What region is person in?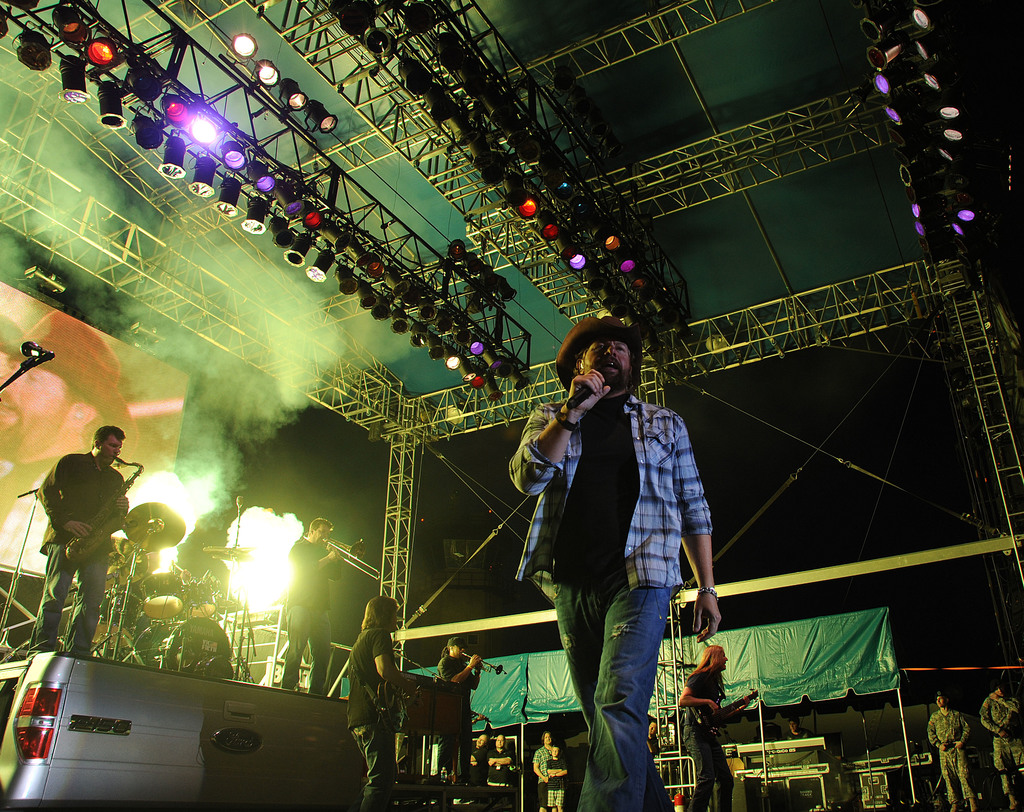
select_region(507, 312, 722, 811).
